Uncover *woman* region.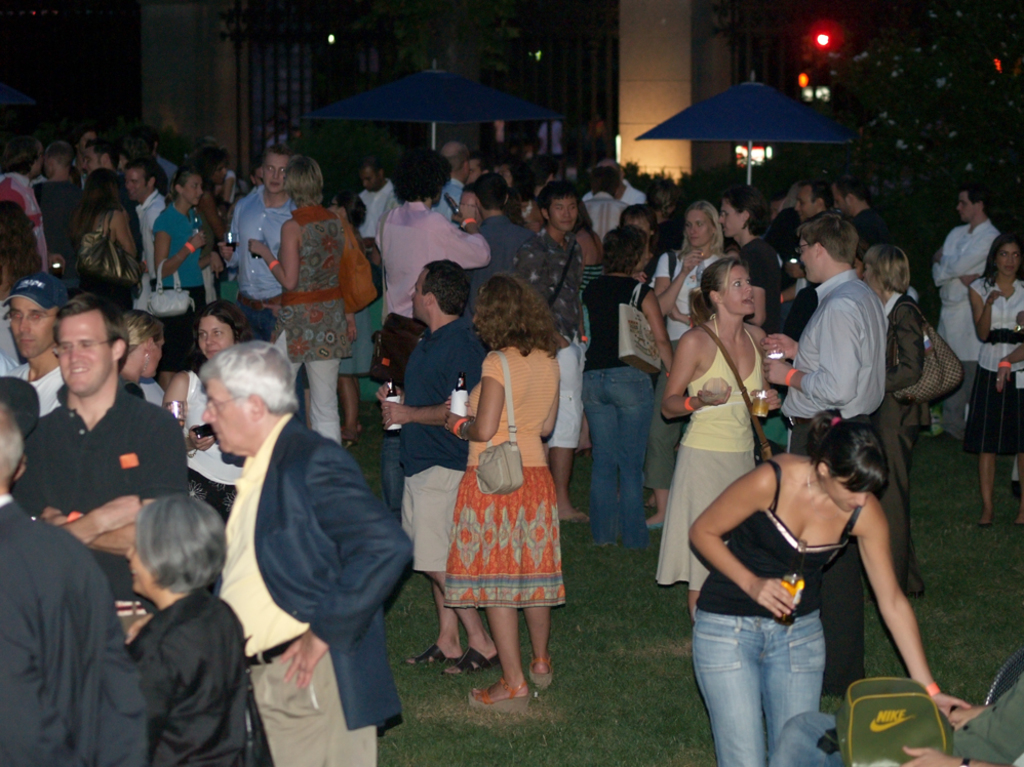
Uncovered: bbox=(646, 200, 733, 530).
